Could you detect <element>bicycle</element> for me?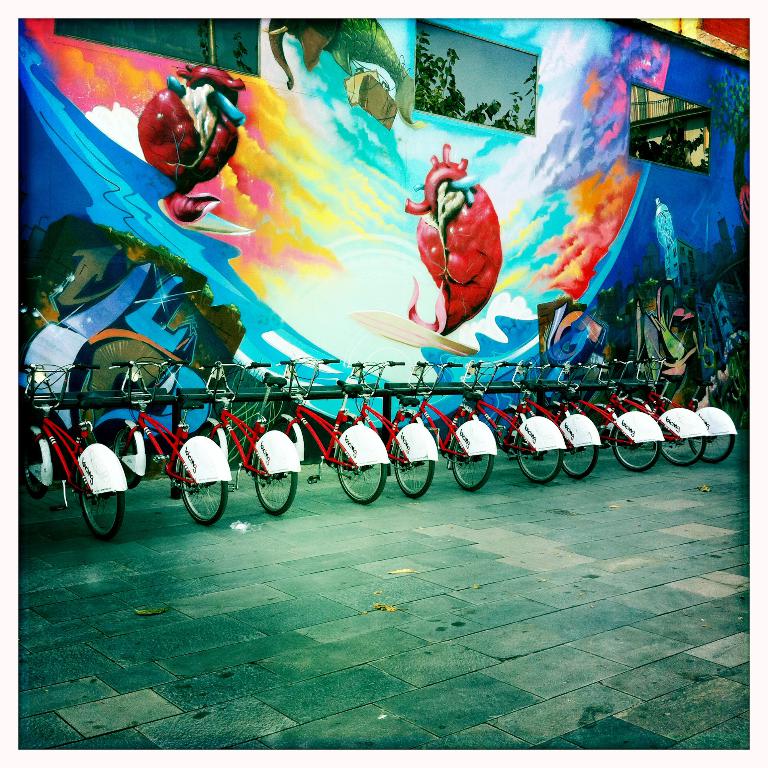
Detection result: l=94, t=355, r=237, b=527.
